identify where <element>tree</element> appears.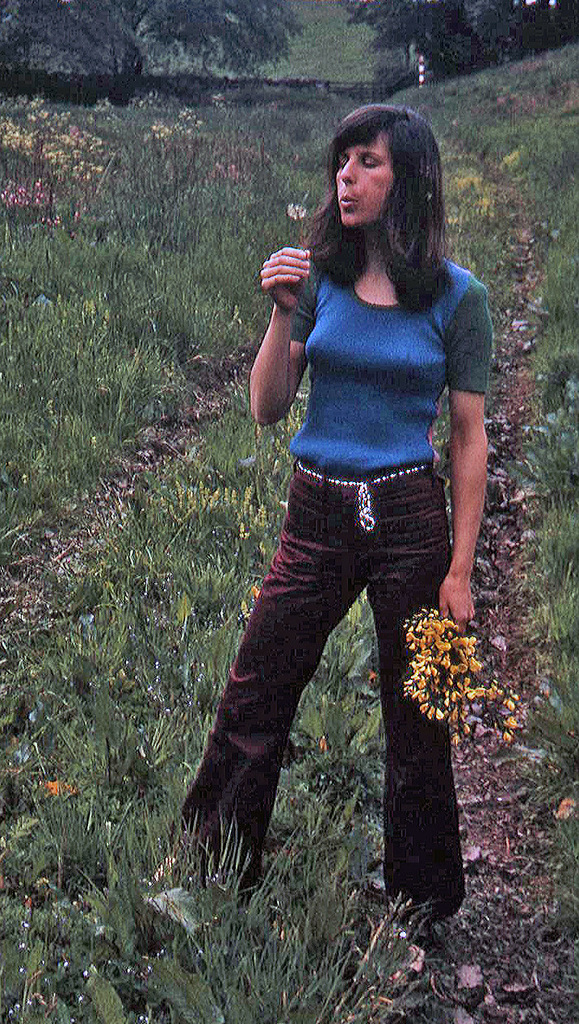
Appears at pyautogui.locateOnScreen(0, 0, 298, 110).
